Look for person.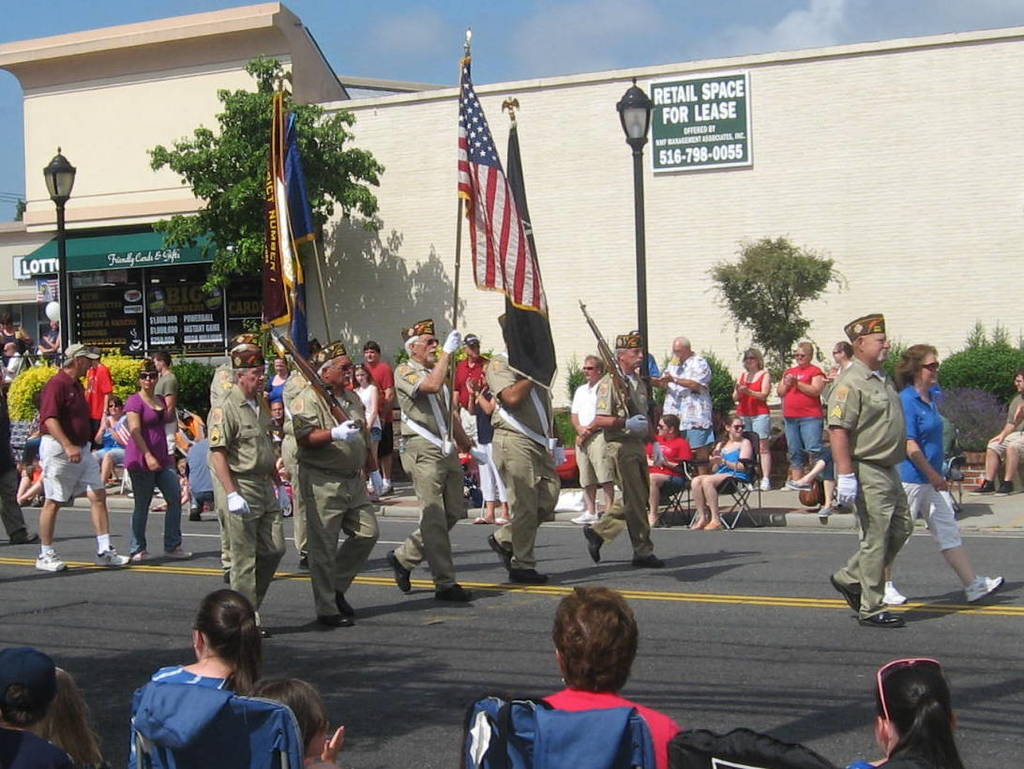
Found: [left=582, top=334, right=669, bottom=566].
